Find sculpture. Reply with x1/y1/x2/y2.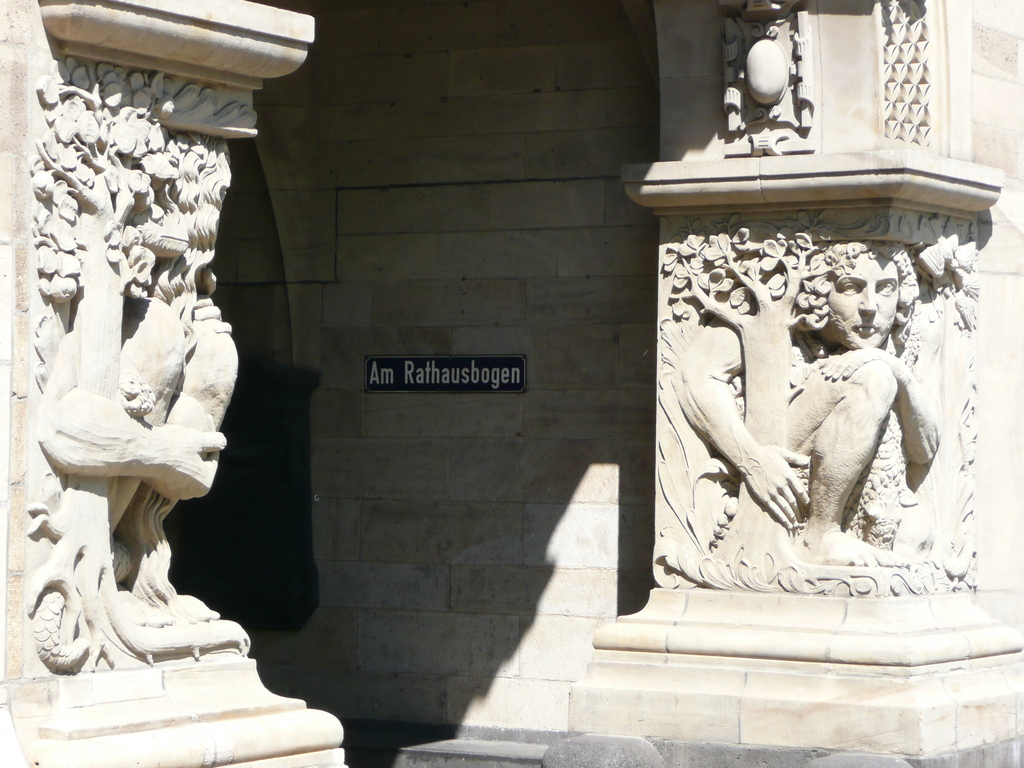
653/230/949/636.
